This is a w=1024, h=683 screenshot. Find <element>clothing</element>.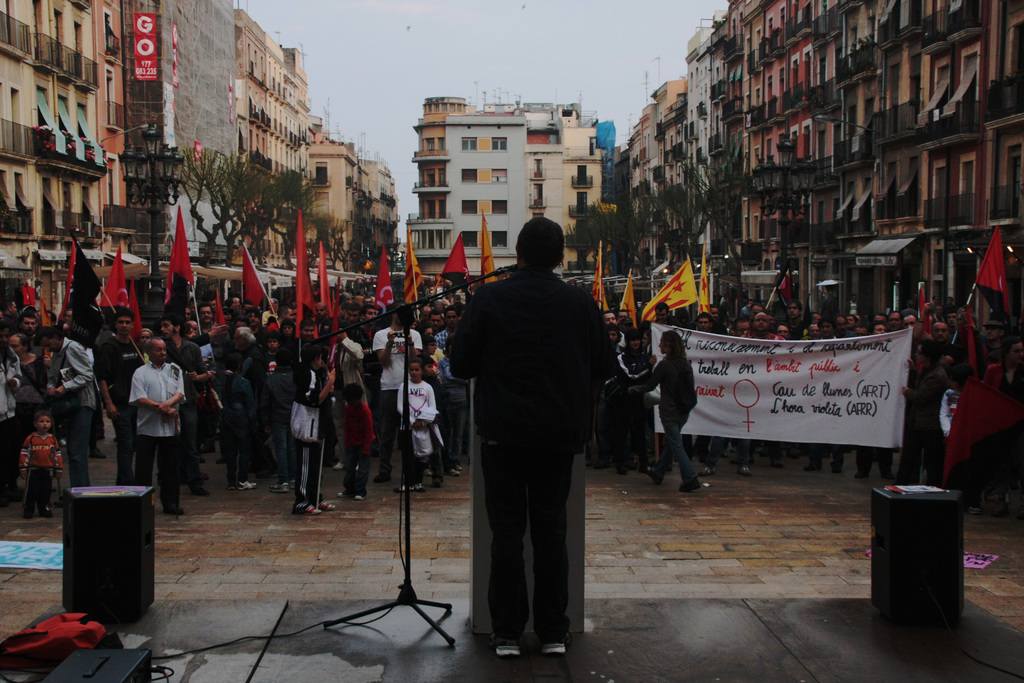
Bounding box: [162,335,204,479].
